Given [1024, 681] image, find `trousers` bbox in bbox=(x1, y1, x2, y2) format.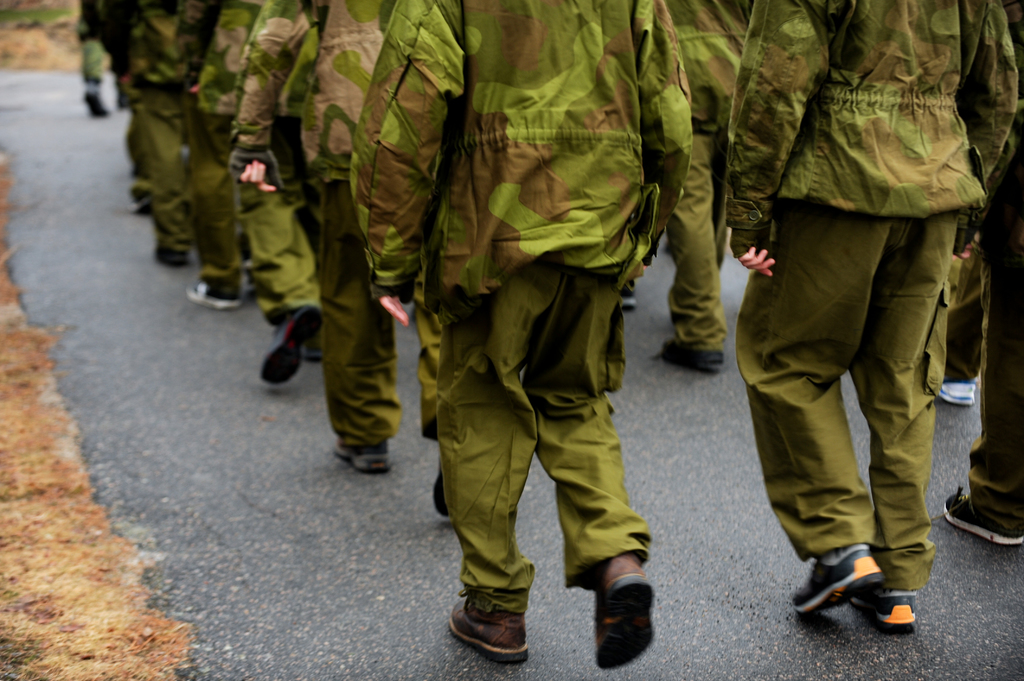
bbox=(184, 111, 248, 289).
